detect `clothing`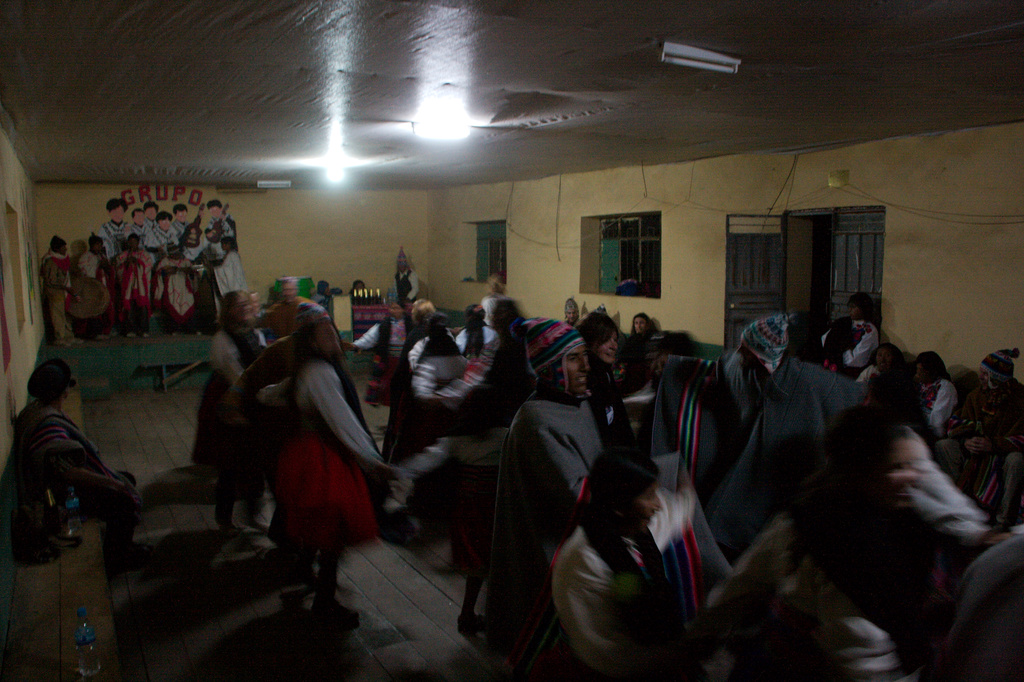
(x1=42, y1=256, x2=76, y2=348)
